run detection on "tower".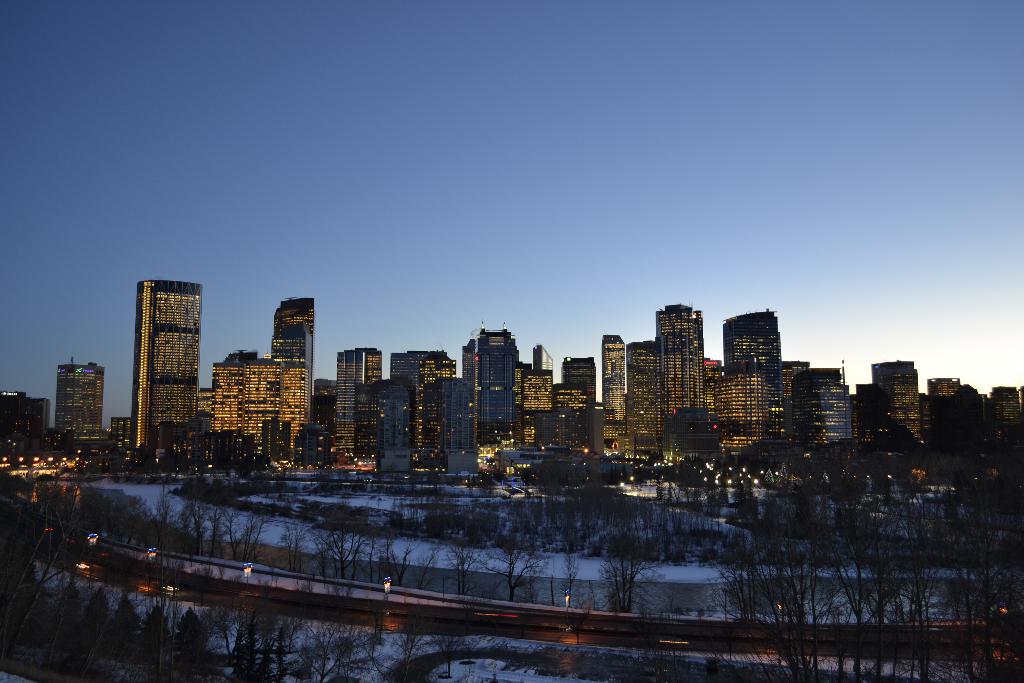
Result: bbox=[391, 350, 435, 374].
